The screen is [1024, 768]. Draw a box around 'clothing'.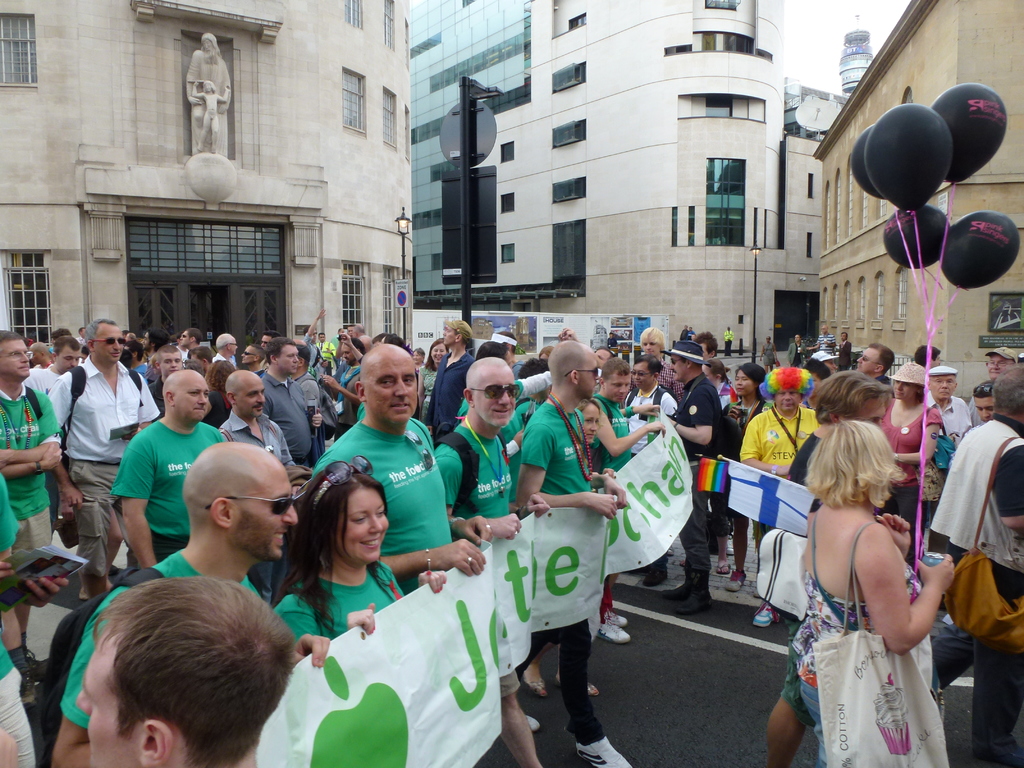
785, 435, 822, 544.
